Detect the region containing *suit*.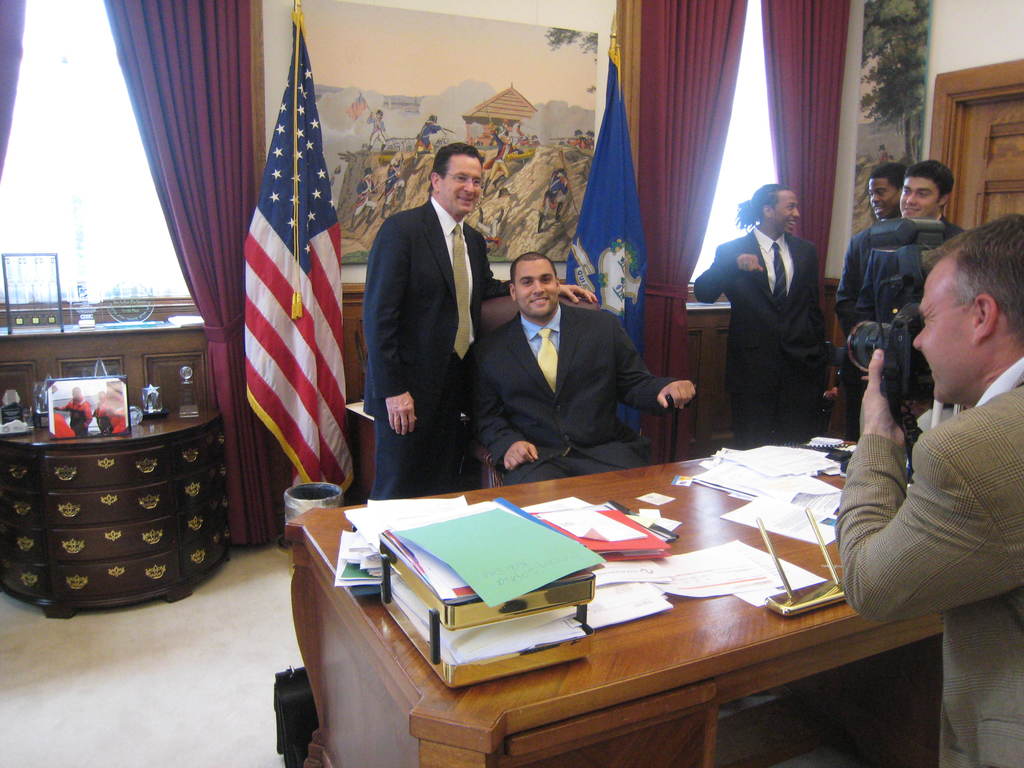
region(856, 214, 967, 326).
